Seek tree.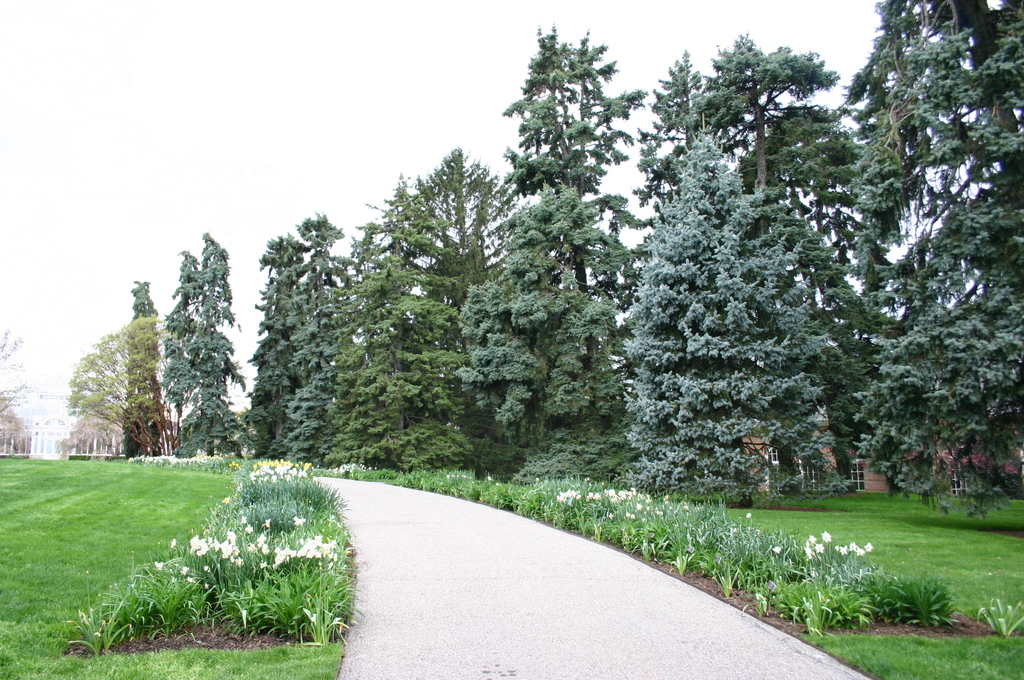
0, 324, 34, 434.
